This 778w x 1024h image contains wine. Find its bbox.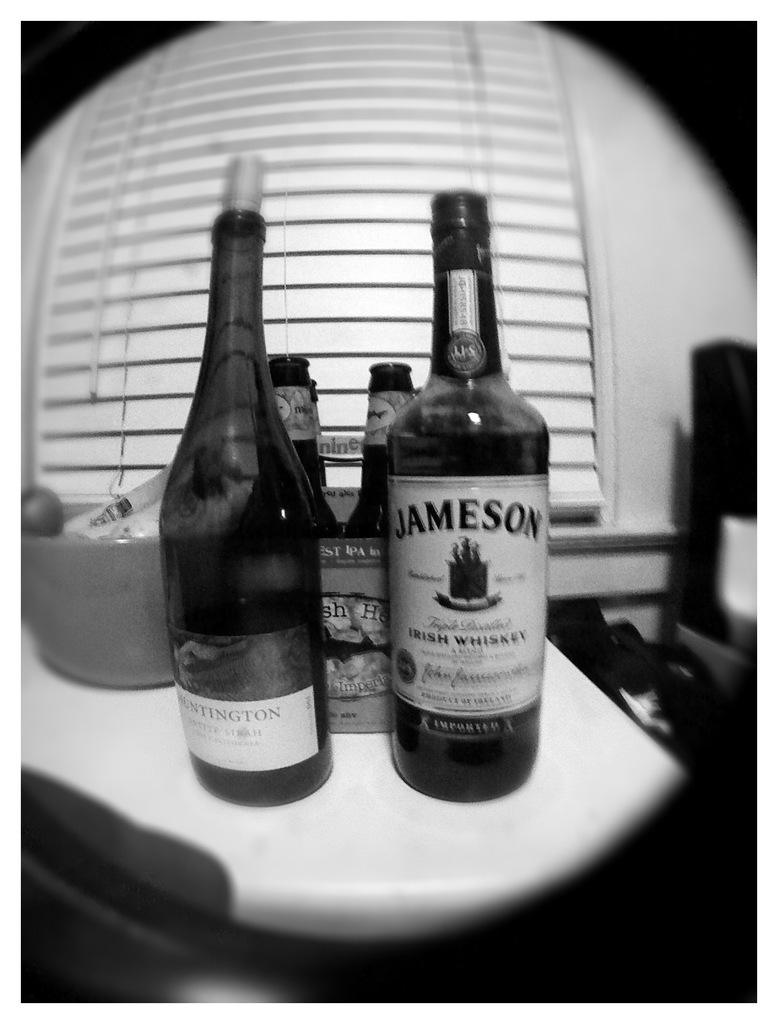
Rect(366, 198, 555, 790).
